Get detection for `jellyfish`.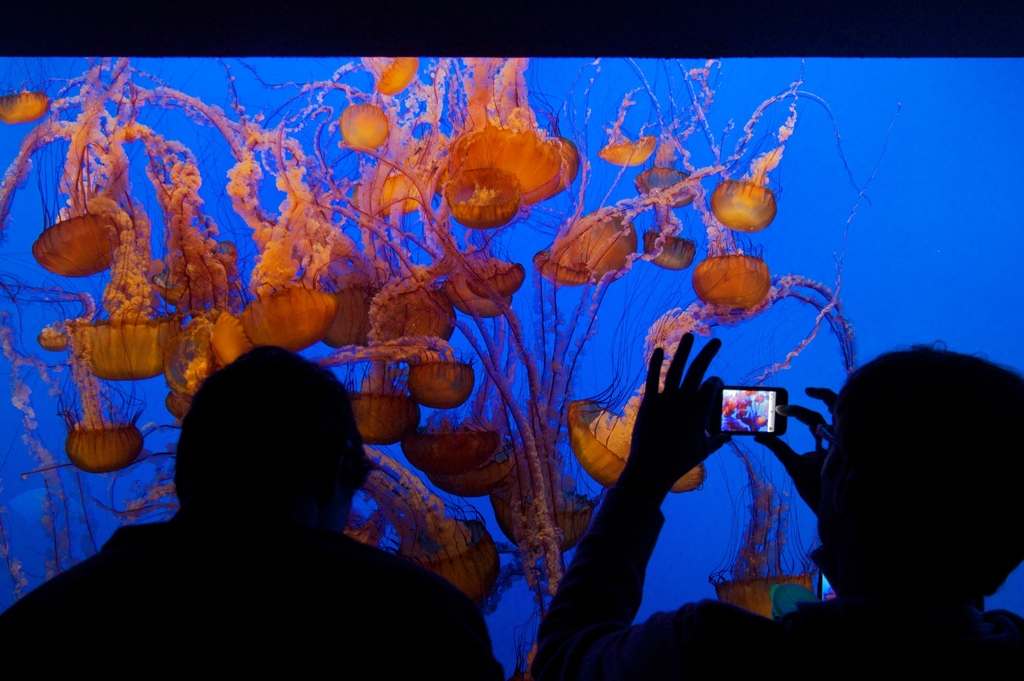
Detection: bbox(716, 161, 790, 228).
